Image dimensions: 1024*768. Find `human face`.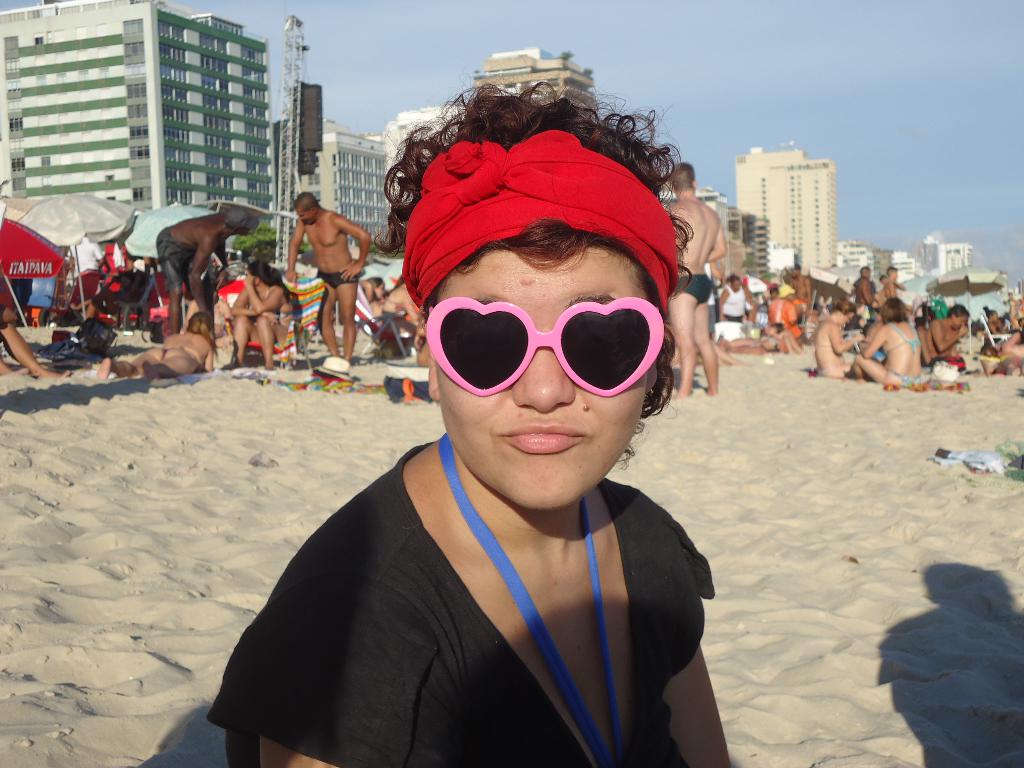
BBox(838, 314, 851, 325).
